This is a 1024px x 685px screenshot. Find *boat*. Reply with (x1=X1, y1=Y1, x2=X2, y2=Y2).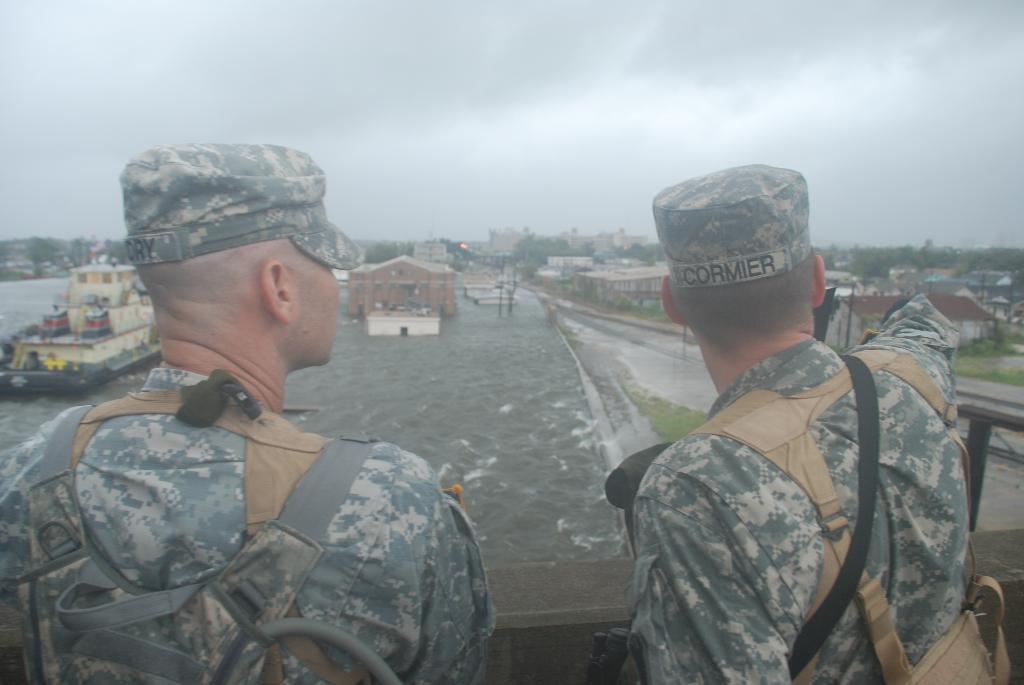
(x1=0, y1=239, x2=154, y2=402).
